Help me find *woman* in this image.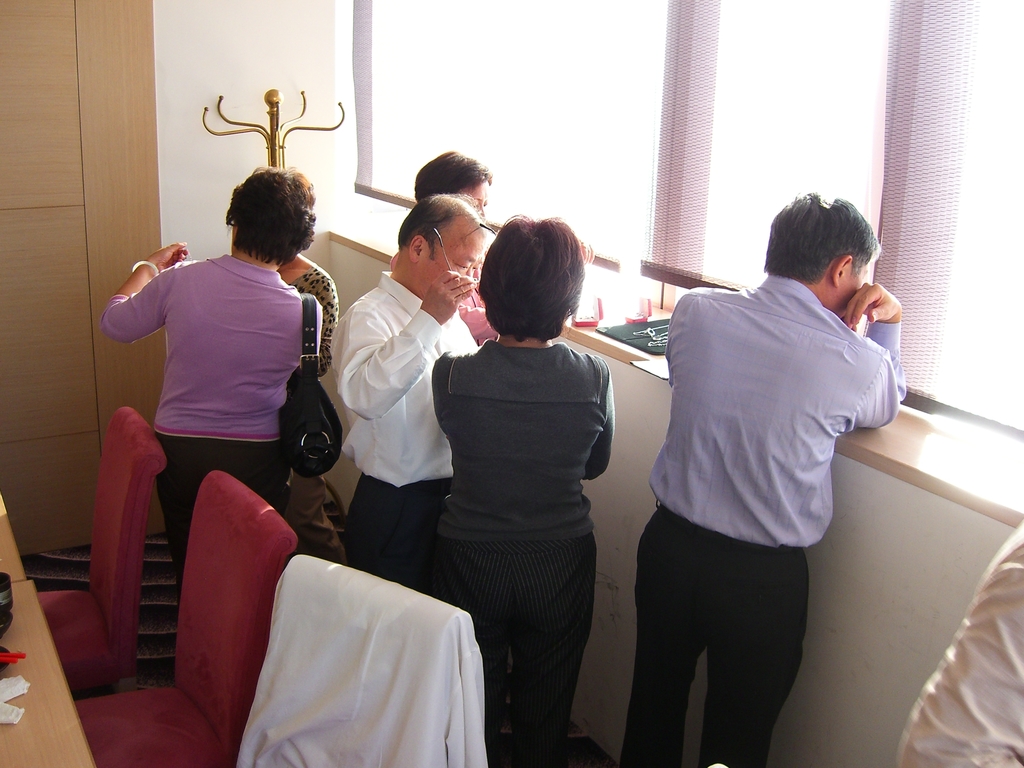
Found it: box(93, 166, 326, 595).
